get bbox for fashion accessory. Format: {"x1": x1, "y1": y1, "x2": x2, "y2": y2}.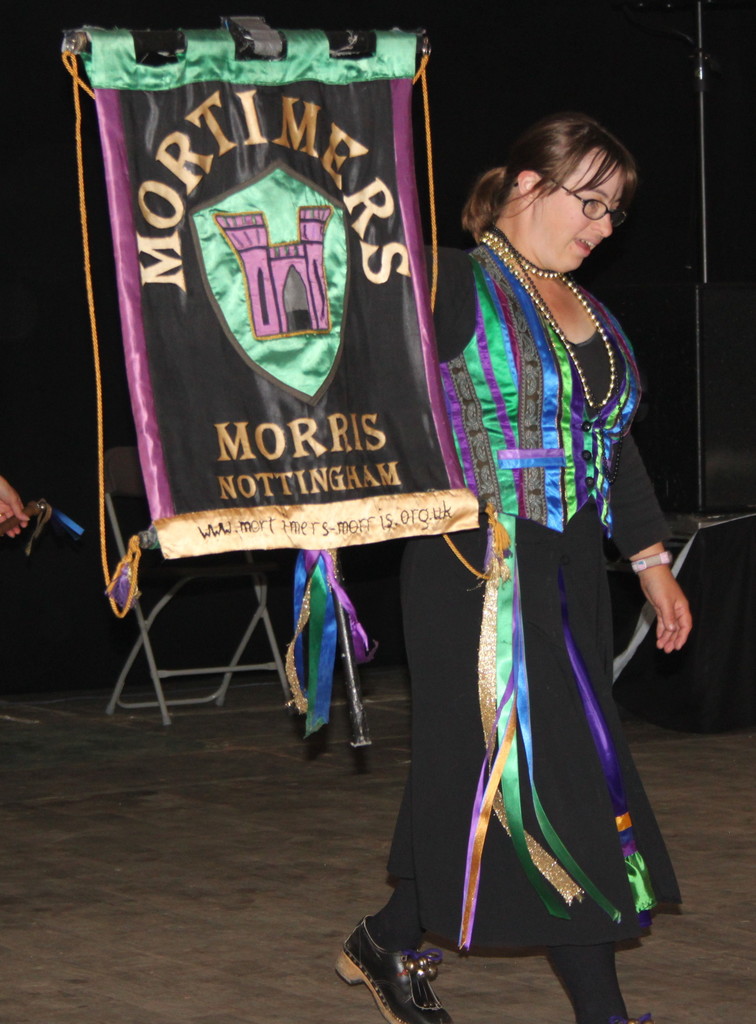
{"x1": 479, "y1": 225, "x2": 619, "y2": 416}.
